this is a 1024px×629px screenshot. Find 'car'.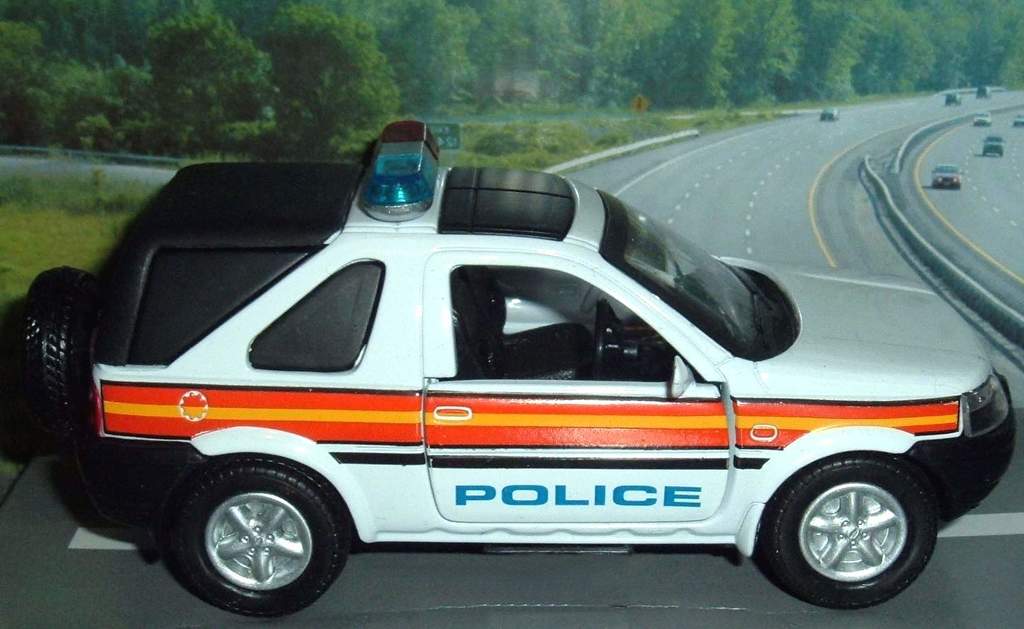
Bounding box: x1=822 y1=108 x2=844 y2=116.
